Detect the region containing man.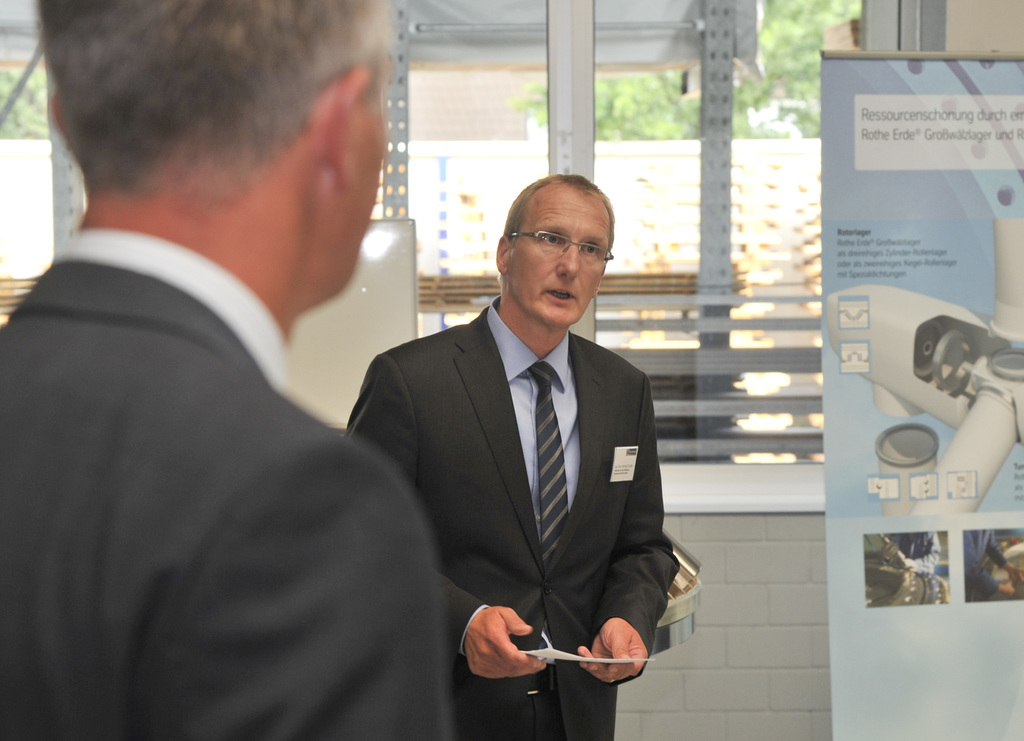
left=340, top=175, right=678, bottom=740.
